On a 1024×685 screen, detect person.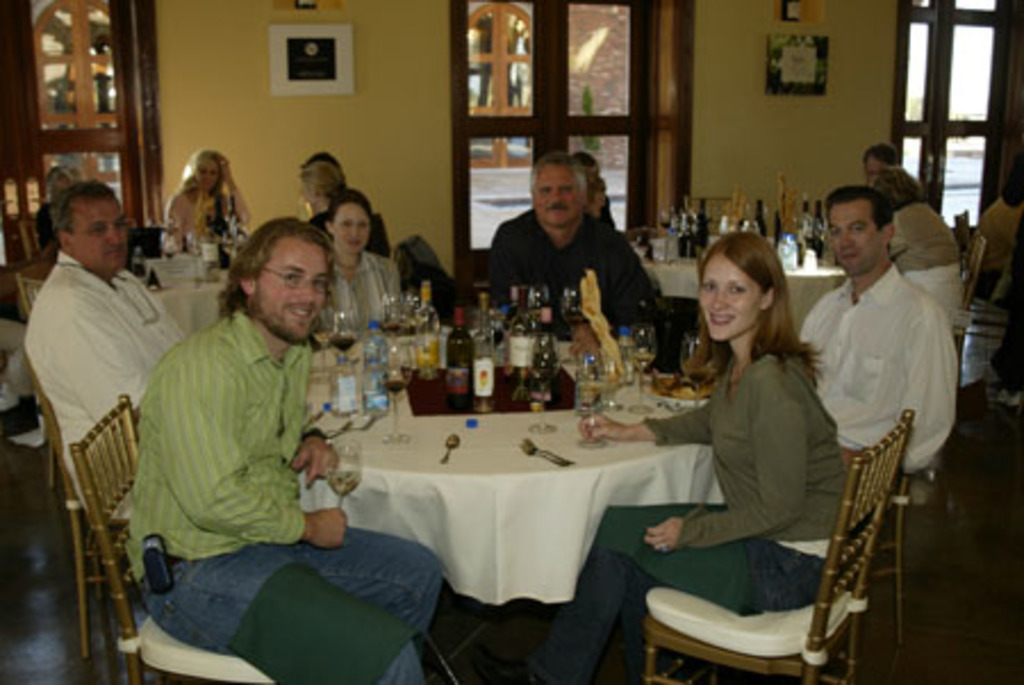
box=[166, 148, 253, 246].
